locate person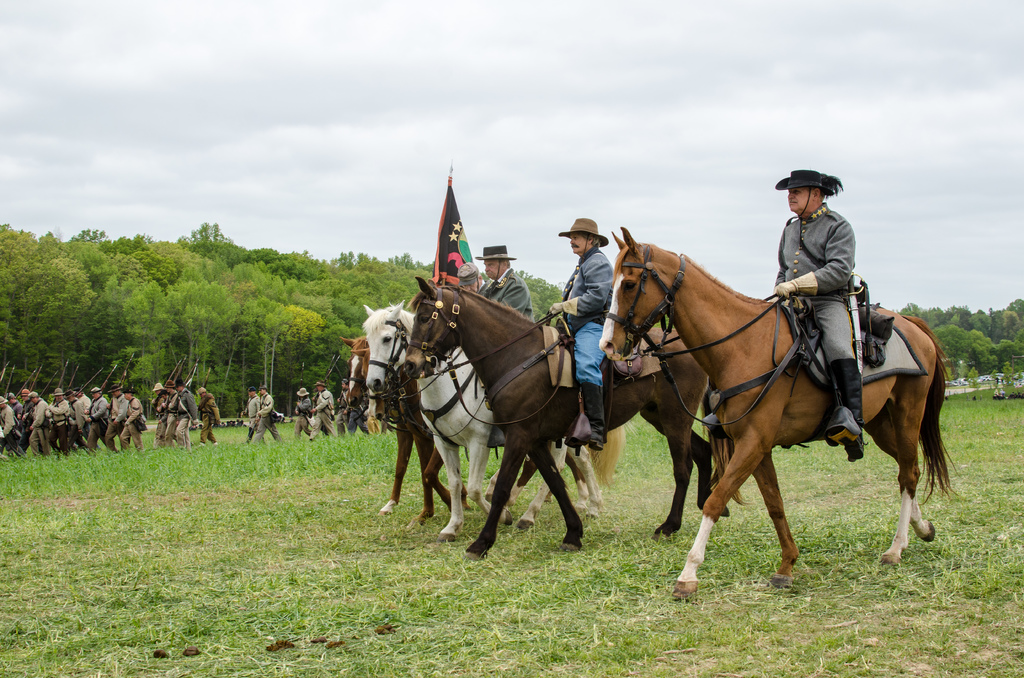
{"left": 456, "top": 260, "right": 485, "bottom": 296}
